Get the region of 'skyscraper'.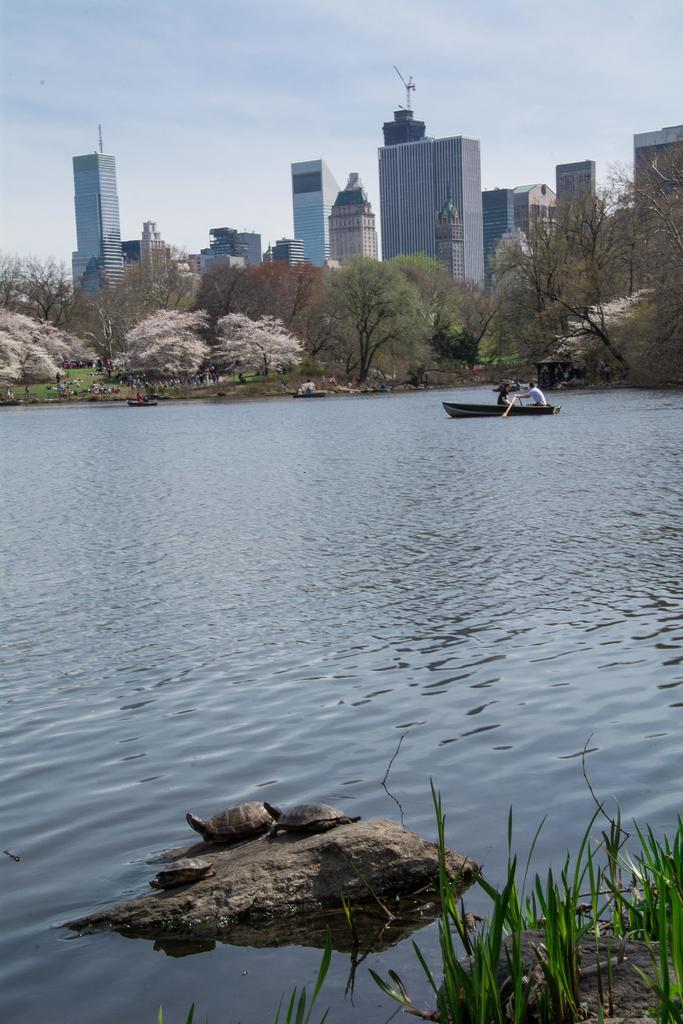
{"x1": 290, "y1": 150, "x2": 340, "y2": 258}.
